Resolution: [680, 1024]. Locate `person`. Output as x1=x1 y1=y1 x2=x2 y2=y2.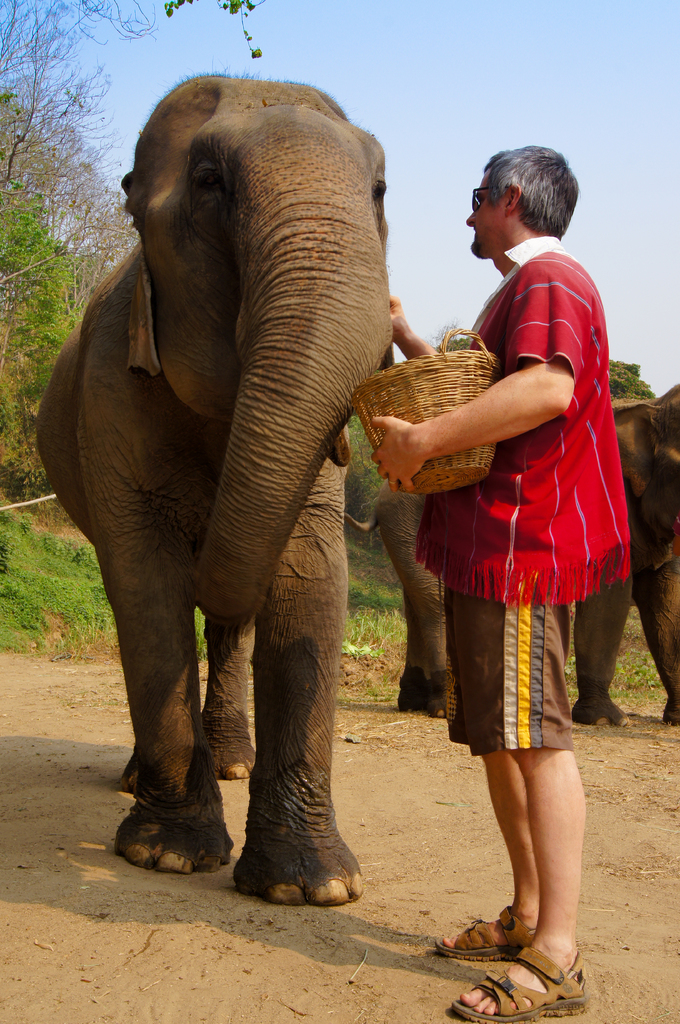
x1=390 y1=147 x2=635 y2=1023.
